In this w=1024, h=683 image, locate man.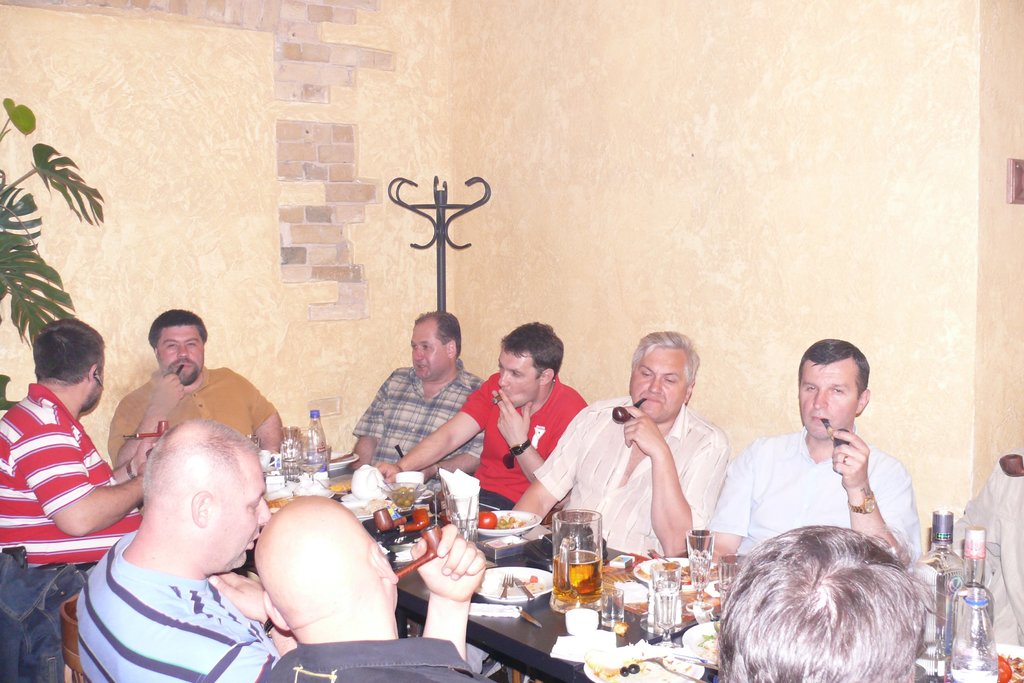
Bounding box: [372, 318, 588, 509].
